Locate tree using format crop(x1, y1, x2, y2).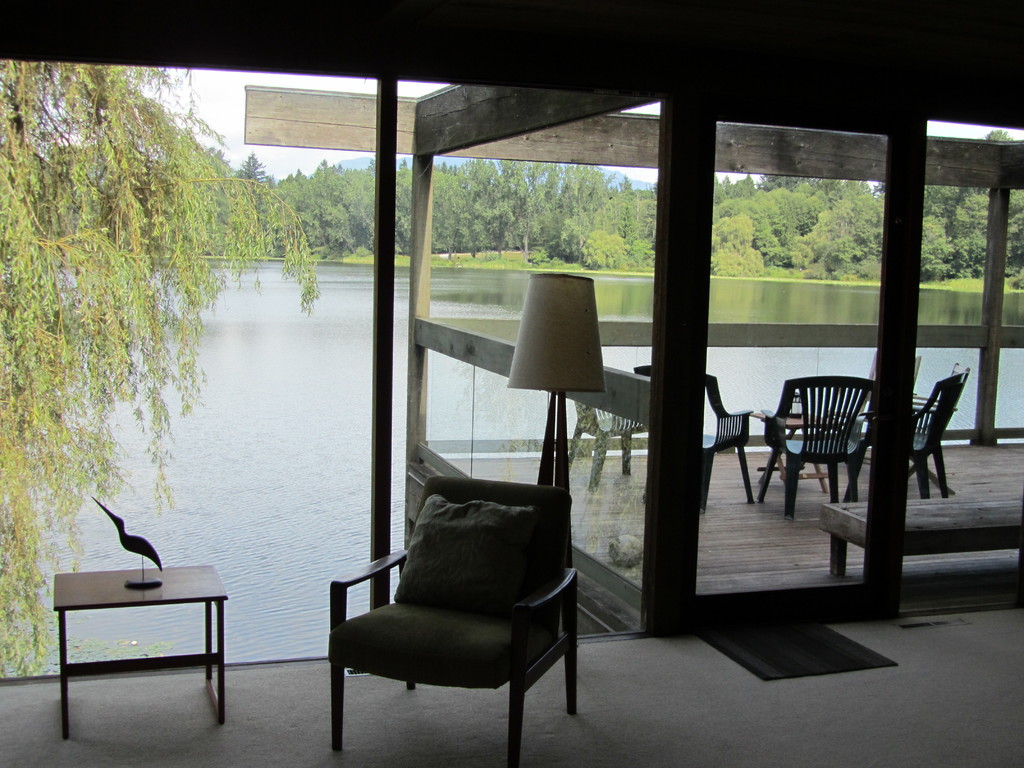
crop(0, 58, 320, 285).
